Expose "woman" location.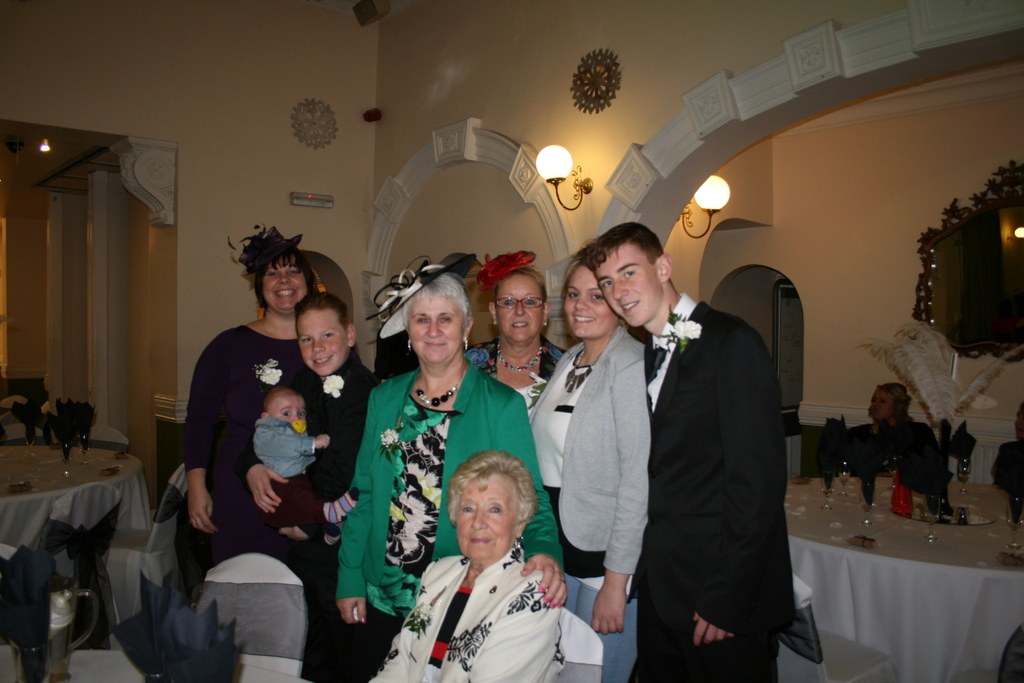
Exposed at box(337, 251, 570, 682).
